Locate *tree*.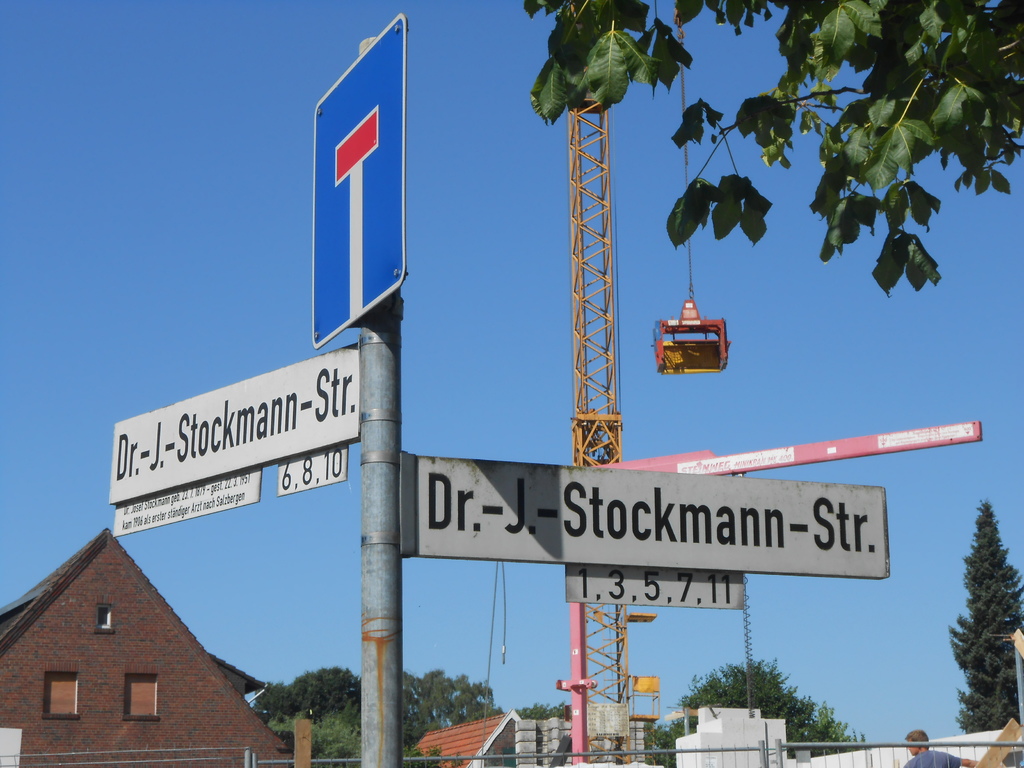
Bounding box: bbox(521, 0, 1023, 302).
